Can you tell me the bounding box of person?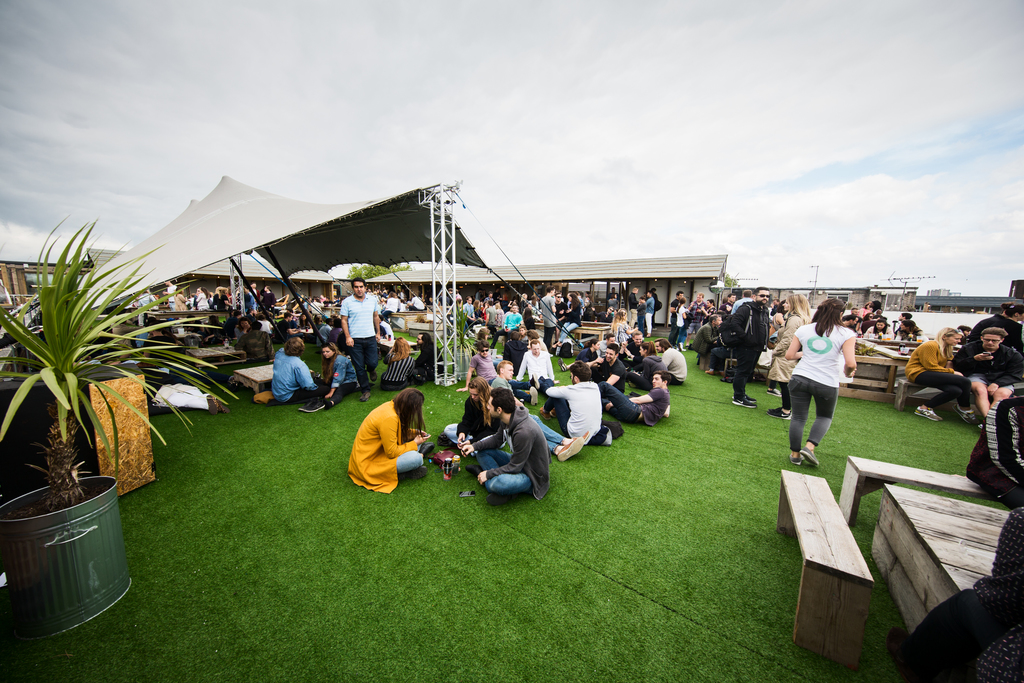
(454, 340, 496, 393).
